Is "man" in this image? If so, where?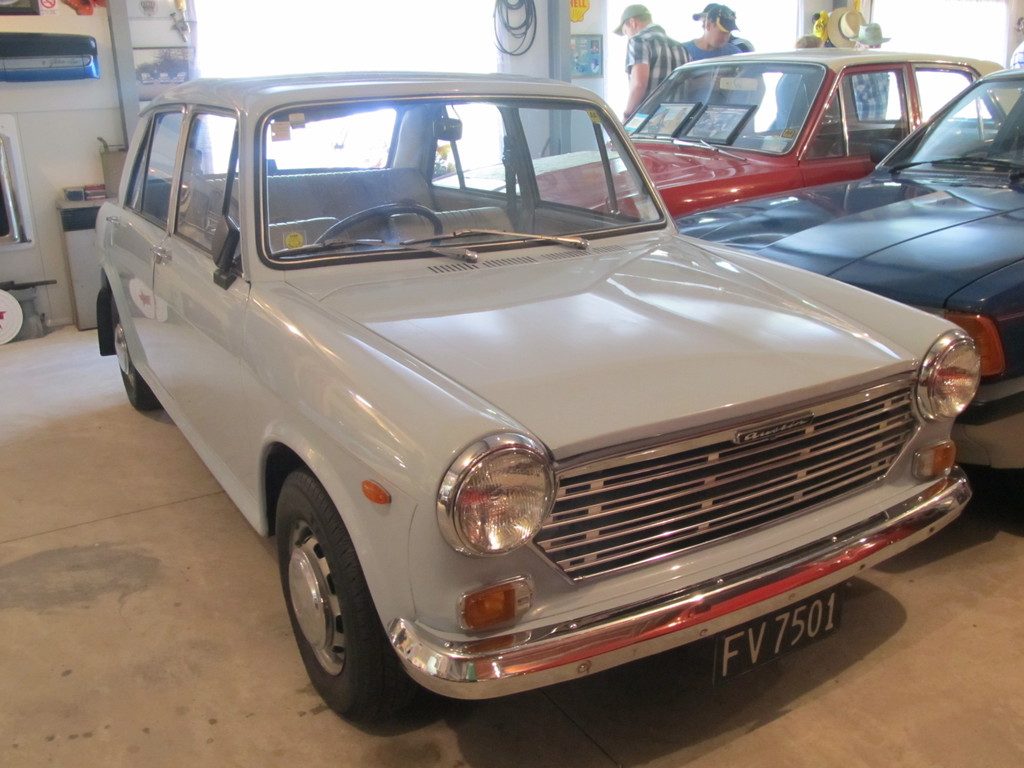
Yes, at box=[848, 22, 888, 116].
